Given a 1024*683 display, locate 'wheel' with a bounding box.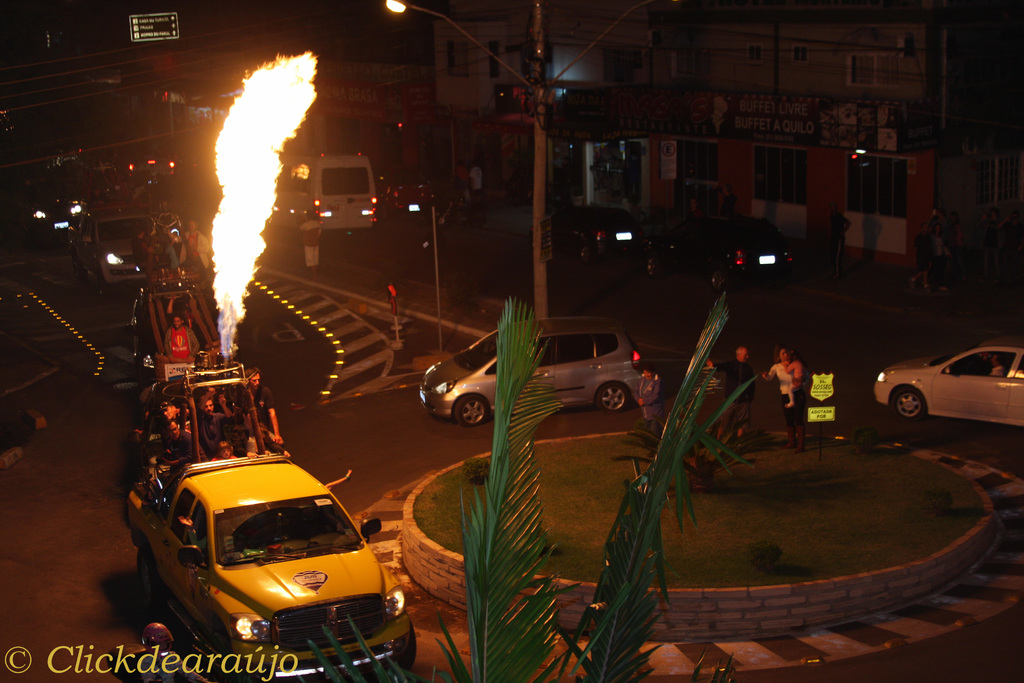
Located: bbox=[893, 387, 926, 422].
